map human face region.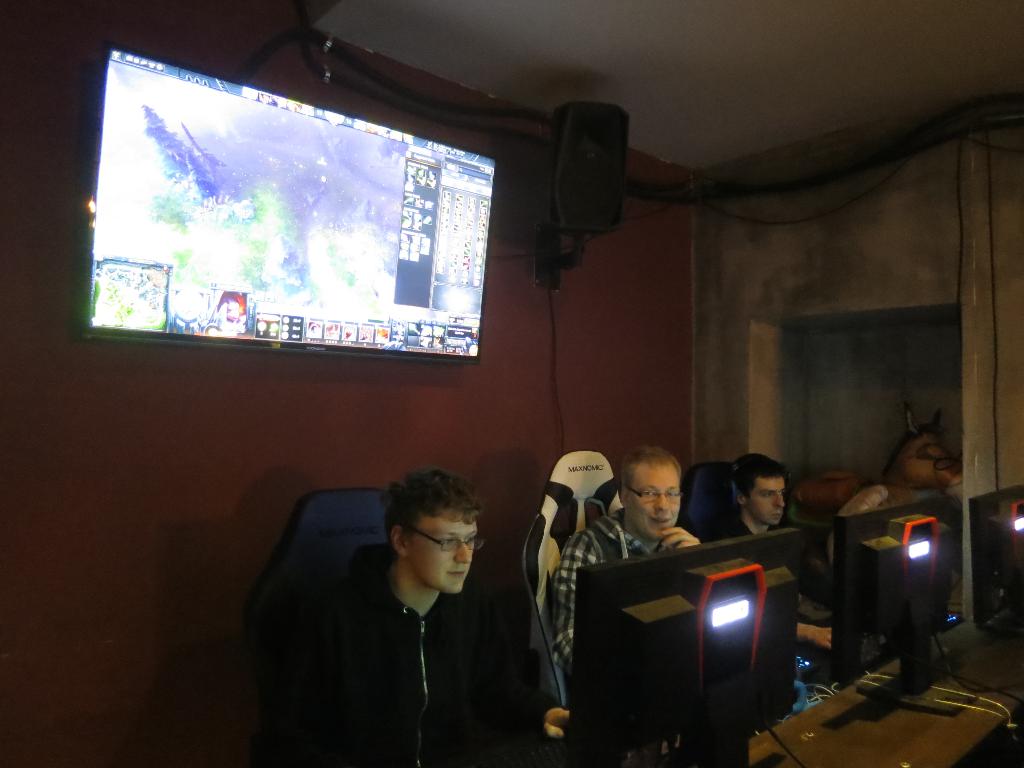
Mapped to bbox=(747, 477, 783, 526).
